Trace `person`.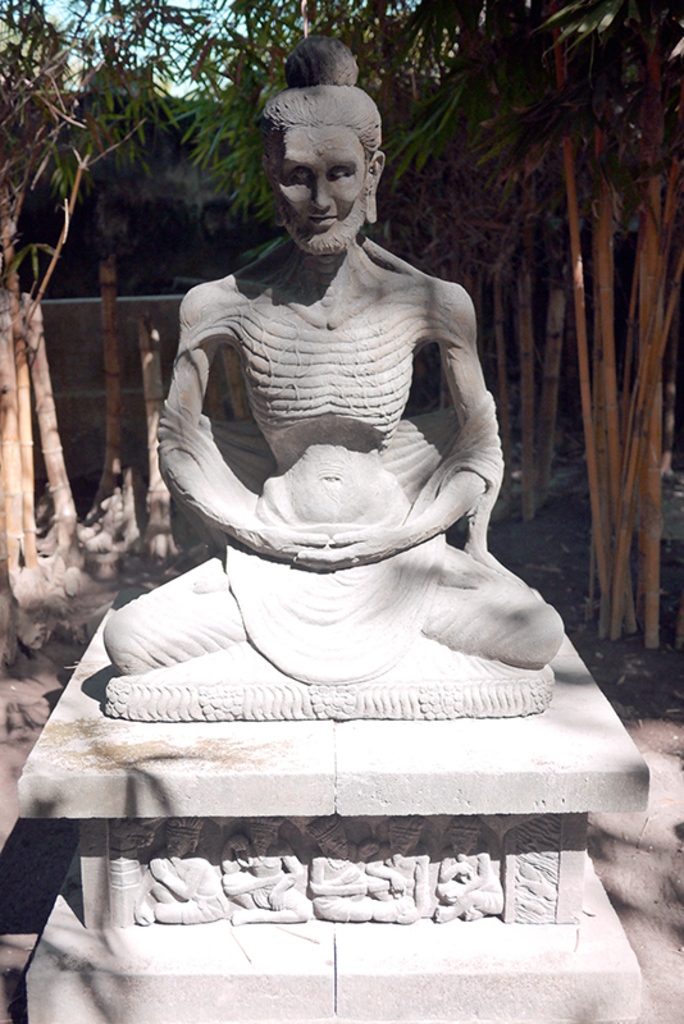
Traced to region(95, 27, 567, 686).
